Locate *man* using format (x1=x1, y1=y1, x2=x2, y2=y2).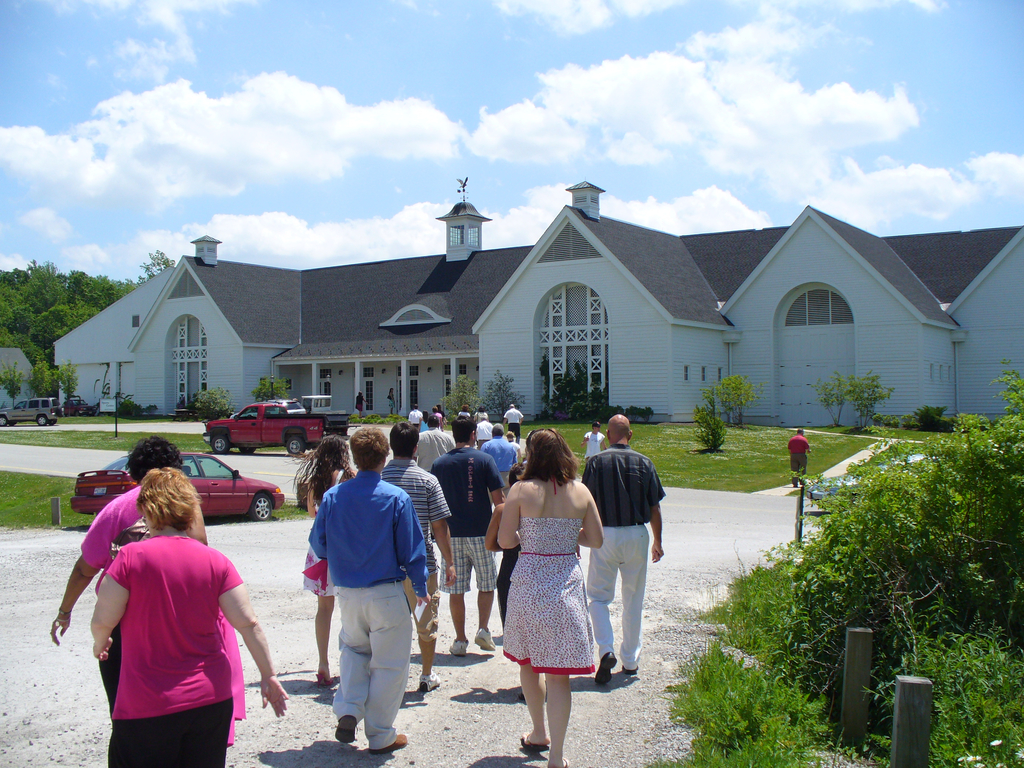
(x1=380, y1=419, x2=455, y2=693).
